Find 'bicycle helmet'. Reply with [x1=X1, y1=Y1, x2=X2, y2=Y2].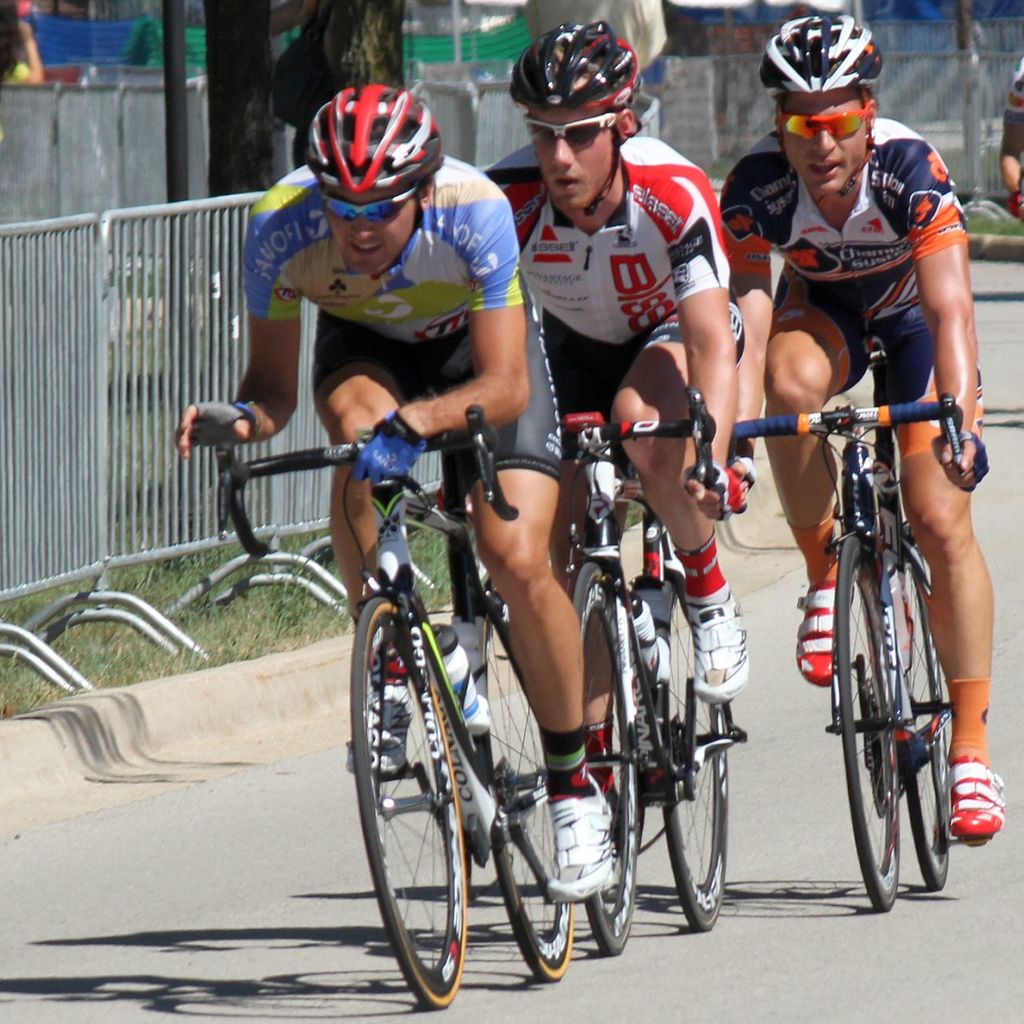
[x1=511, y1=16, x2=642, y2=100].
